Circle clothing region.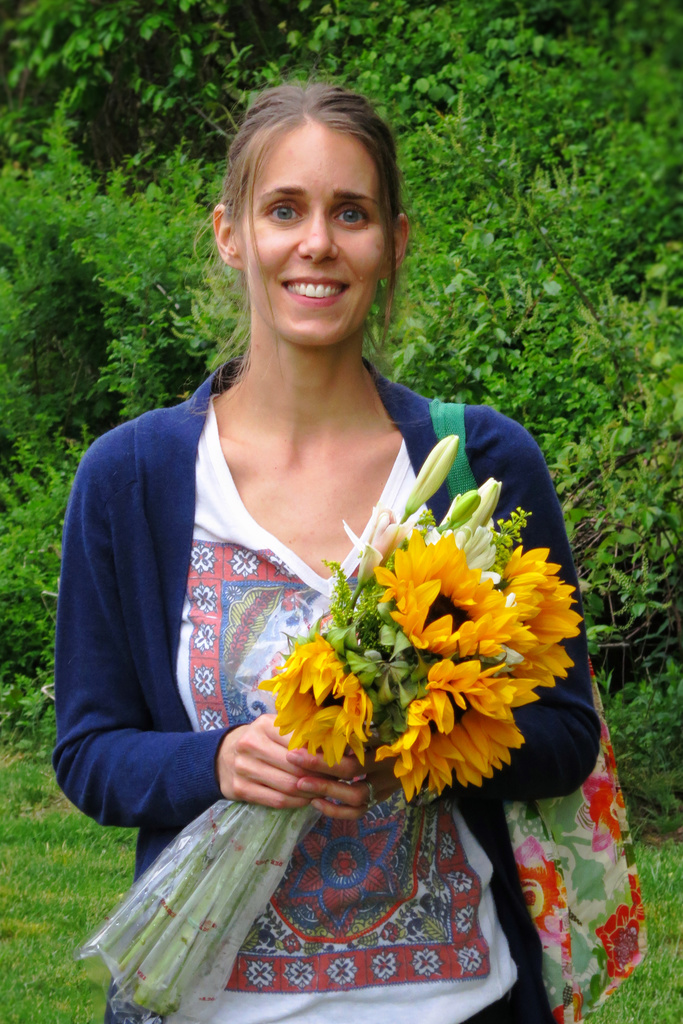
Region: {"left": 47, "top": 361, "right": 616, "bottom": 1023}.
